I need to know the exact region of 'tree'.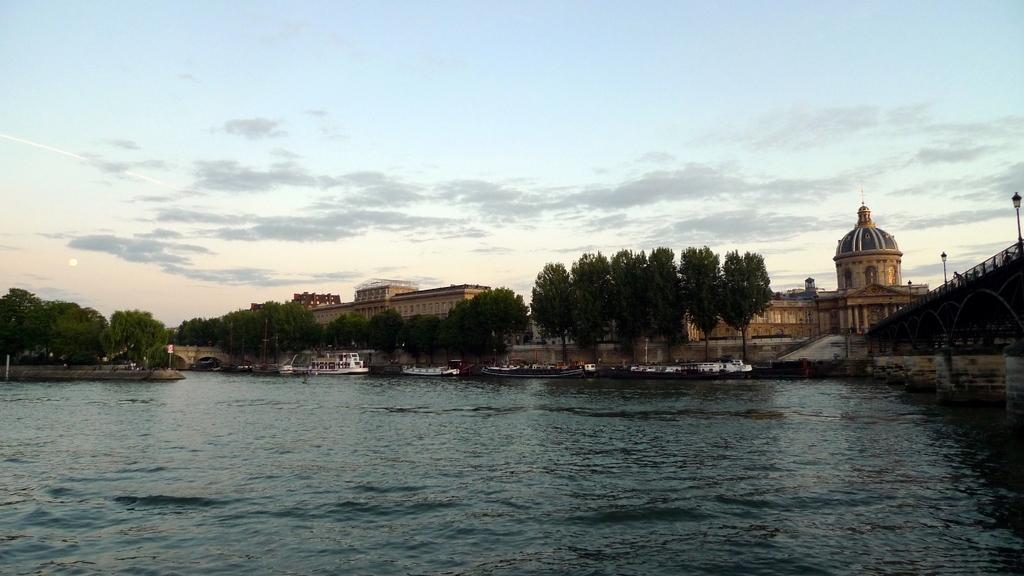
Region: 572:249:614:362.
